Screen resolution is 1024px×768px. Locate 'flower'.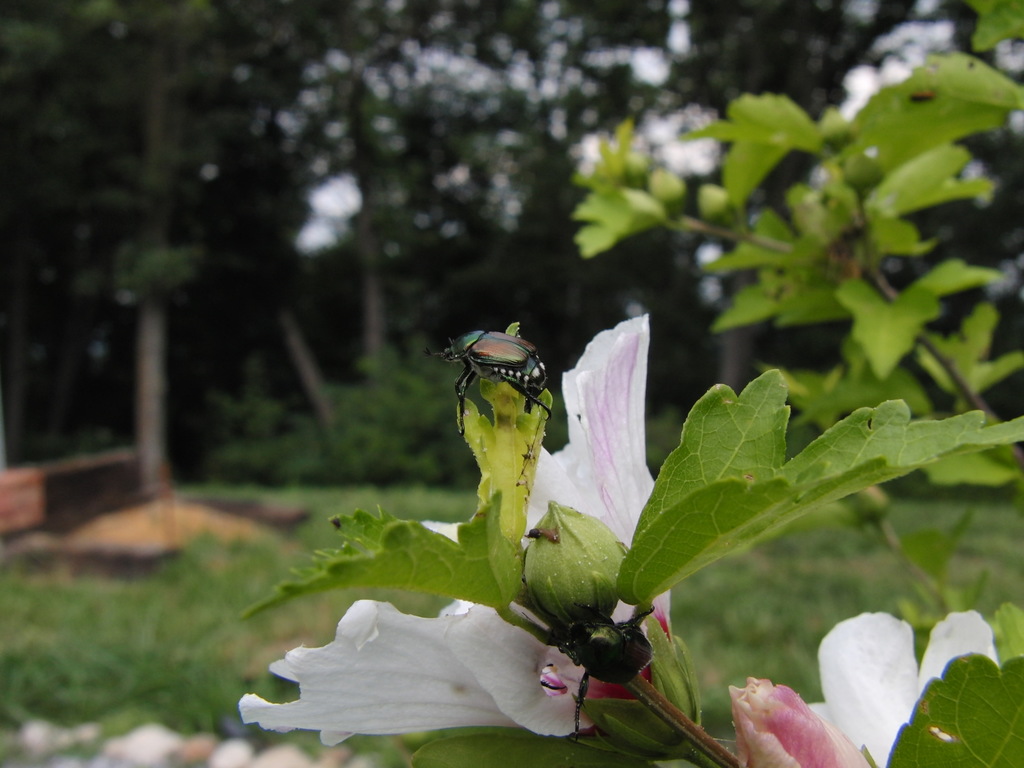
pyautogui.locateOnScreen(726, 675, 868, 767).
